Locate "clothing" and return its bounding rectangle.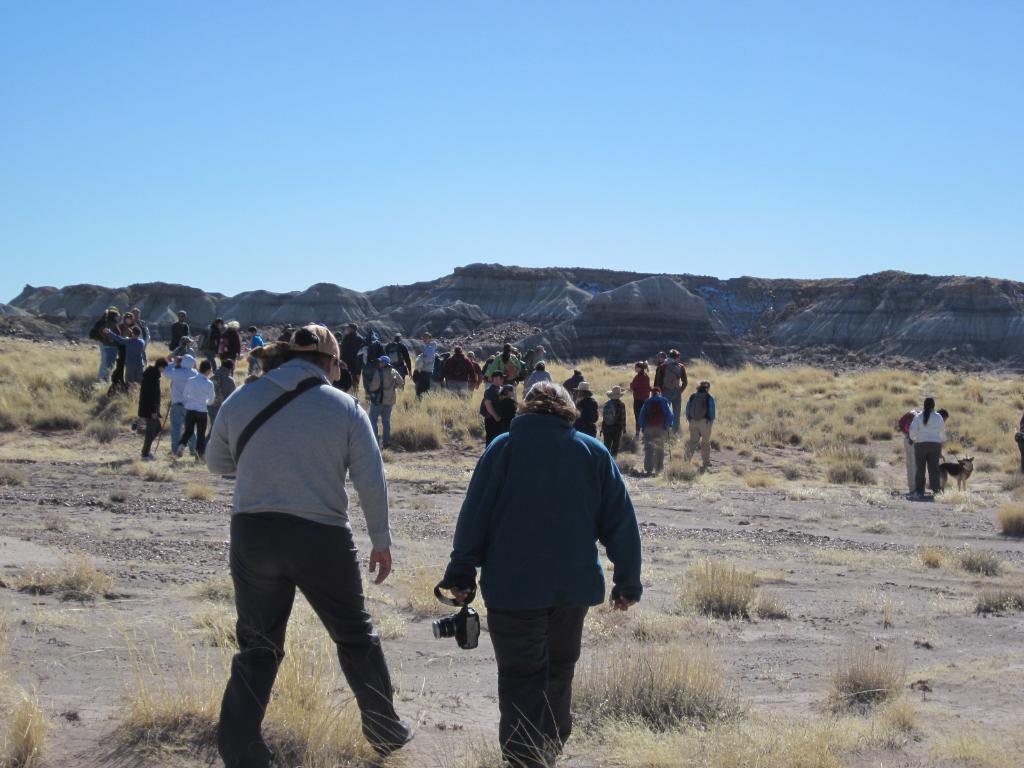
602, 398, 625, 461.
